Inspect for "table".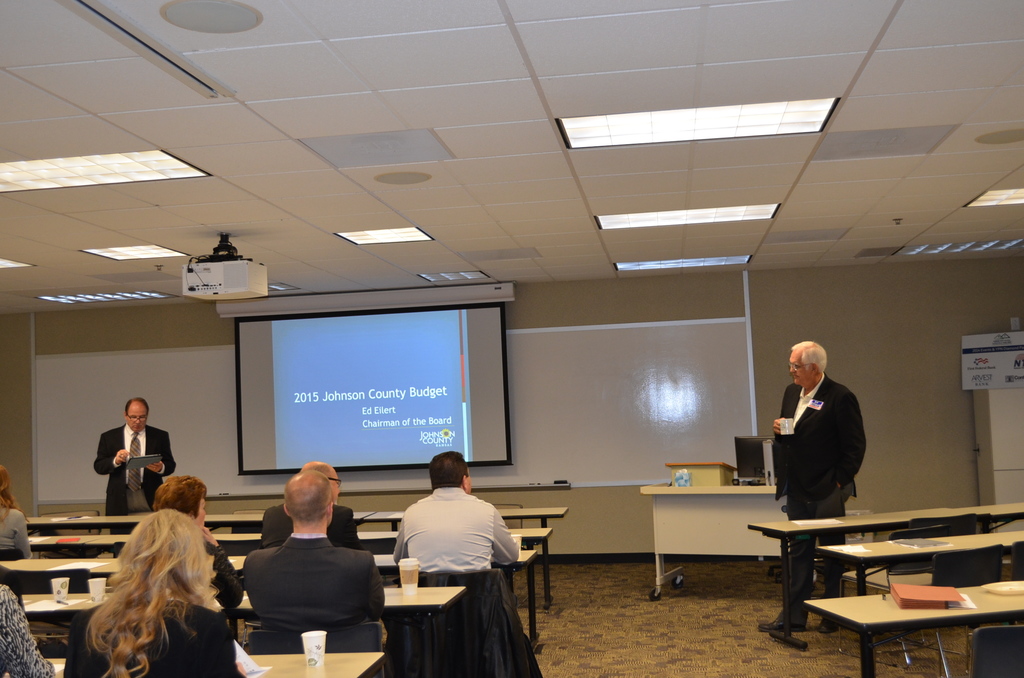
Inspection: (17,583,466,676).
